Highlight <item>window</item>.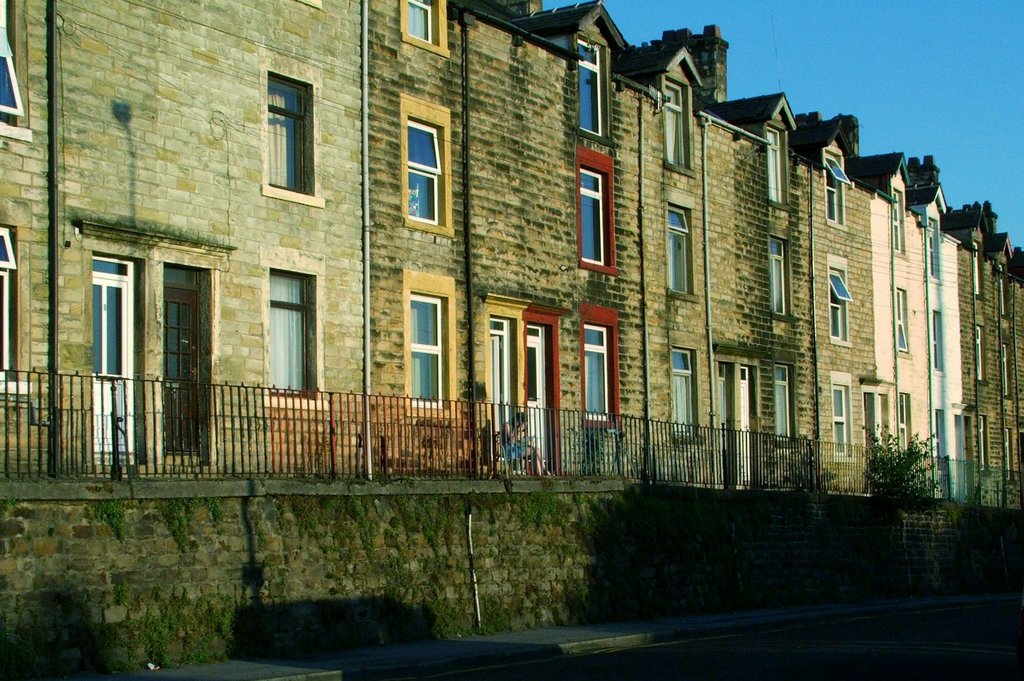
Highlighted region: <box>861,386,894,463</box>.
